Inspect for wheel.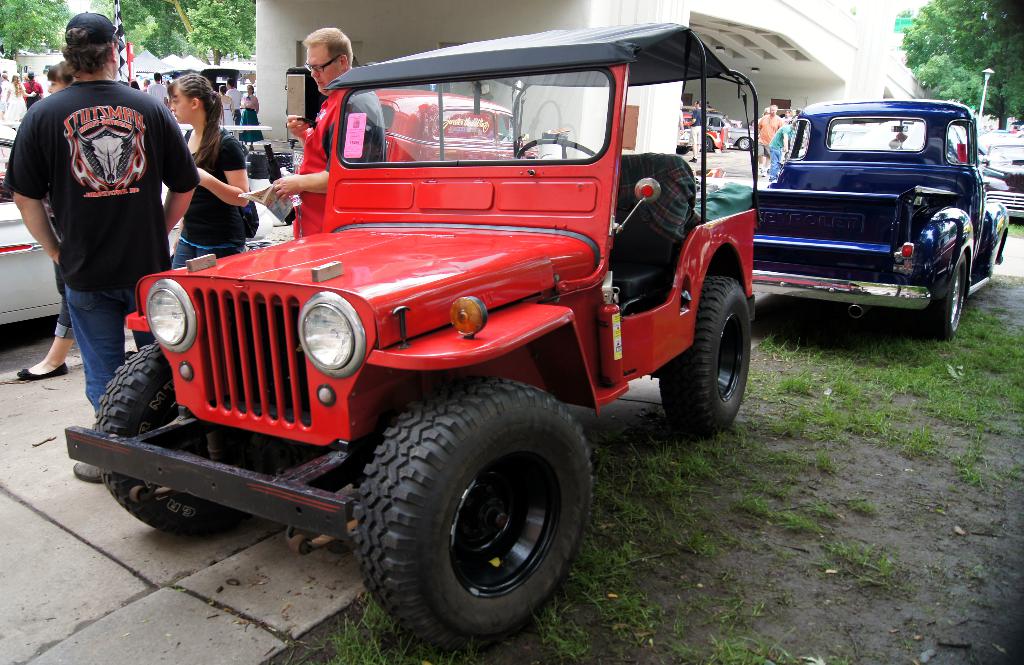
Inspection: <box>739,138,753,150</box>.
